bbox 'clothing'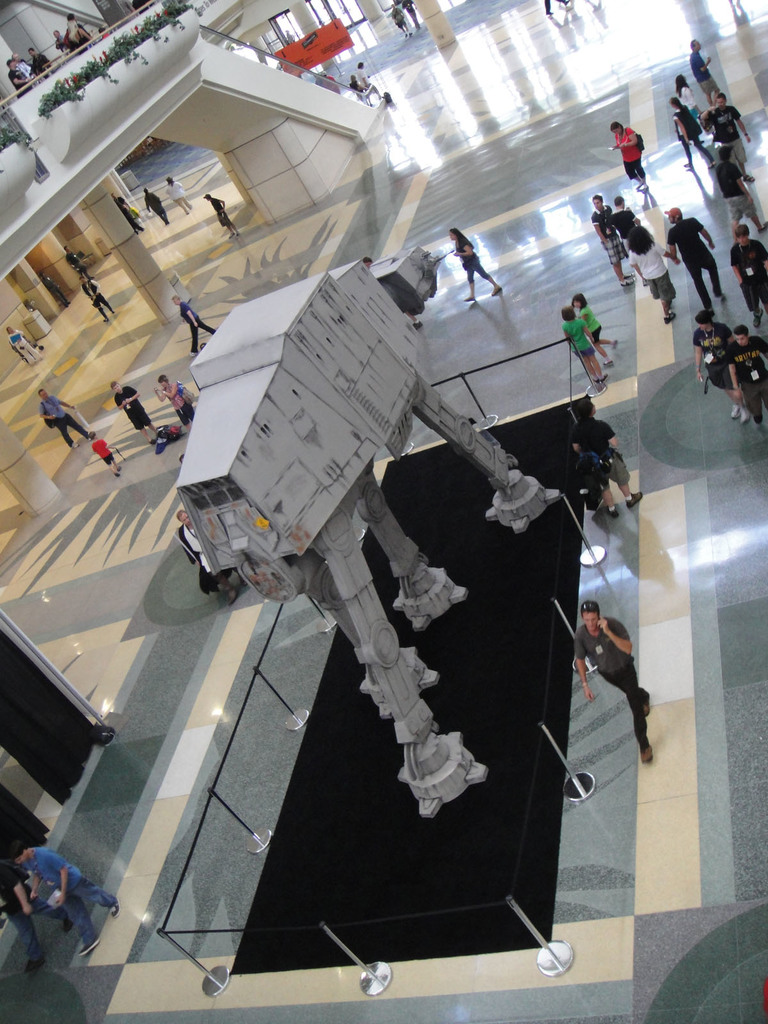
[672,102,696,142]
